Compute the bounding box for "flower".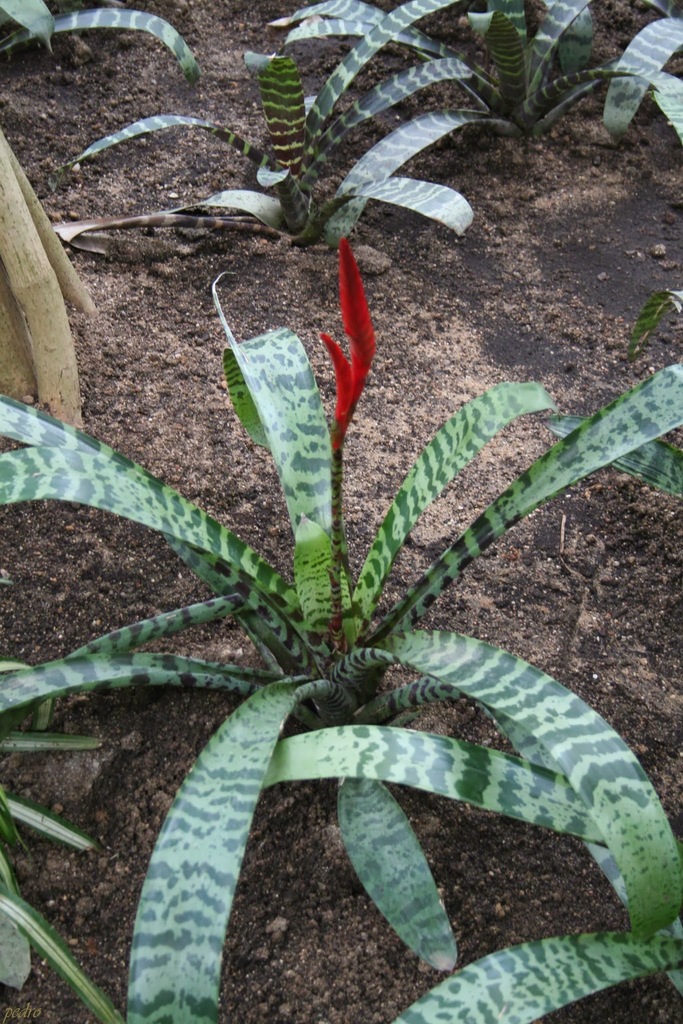
[left=316, top=225, right=381, bottom=449].
